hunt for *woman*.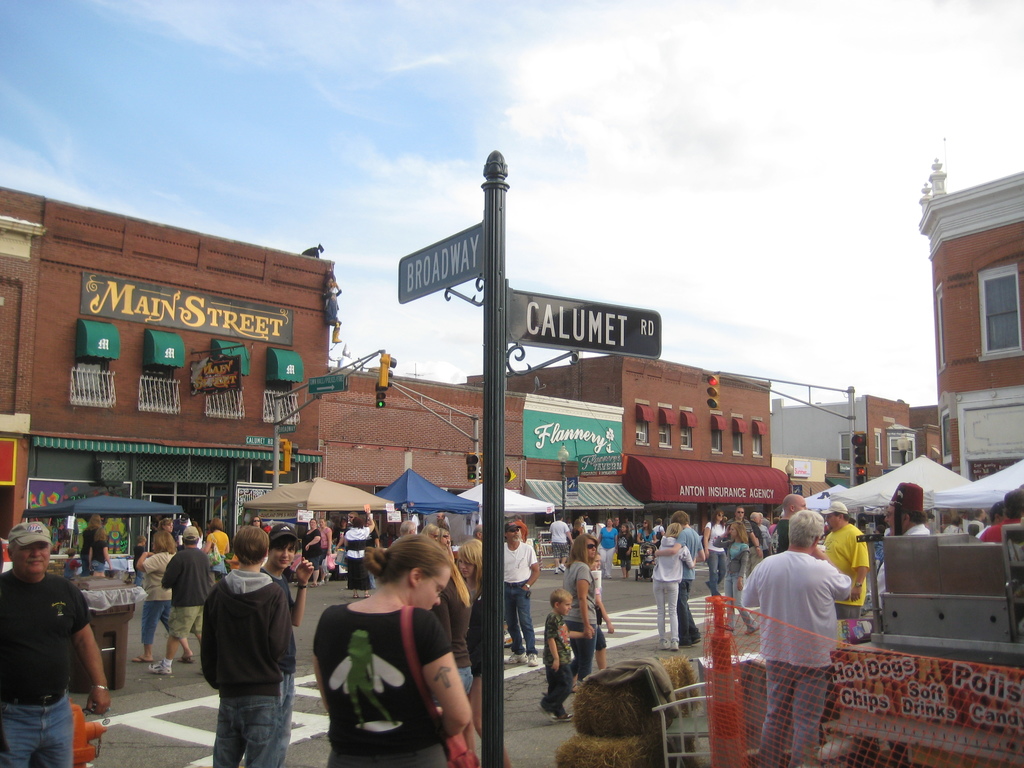
Hunted down at l=424, t=543, r=472, b=713.
